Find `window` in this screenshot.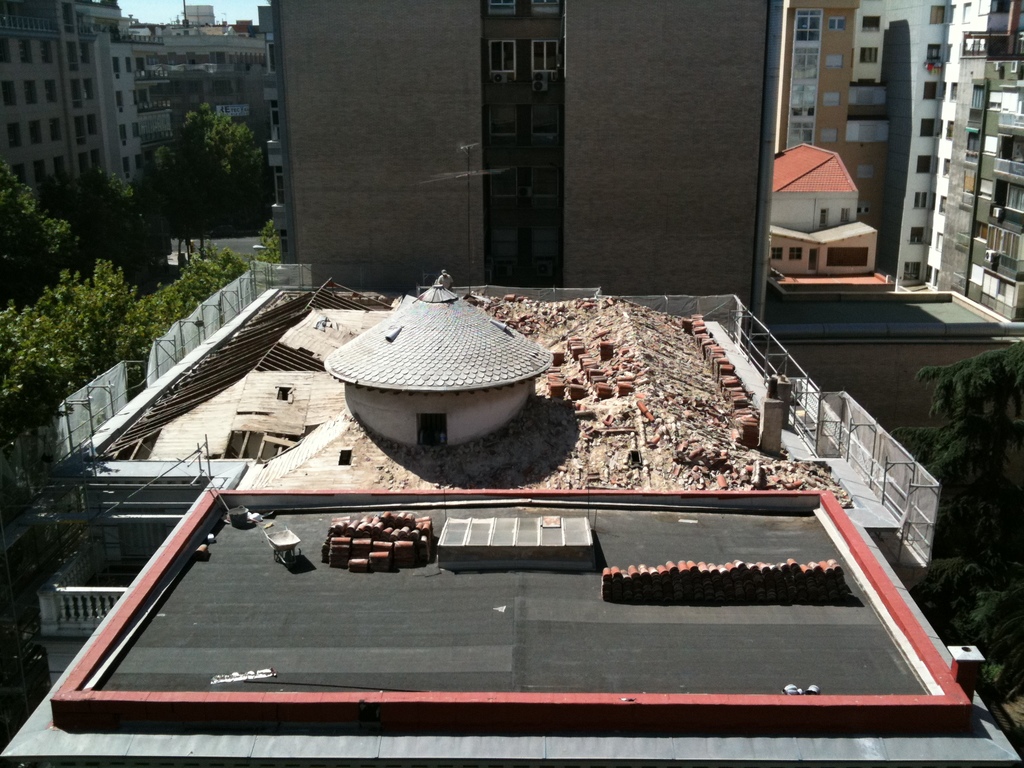
The bounding box for `window` is [x1=951, y1=84, x2=956, y2=99].
